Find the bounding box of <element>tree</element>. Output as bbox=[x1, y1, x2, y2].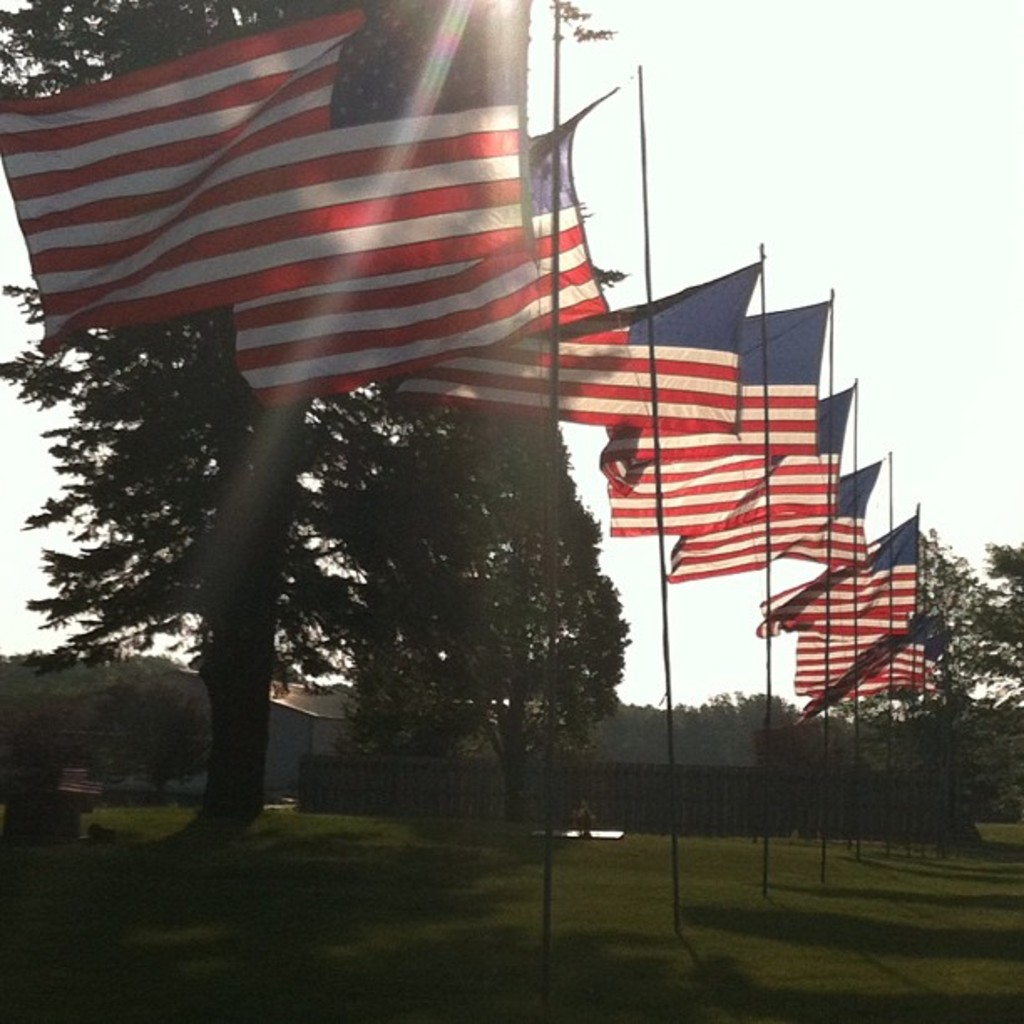
bbox=[345, 631, 484, 820].
